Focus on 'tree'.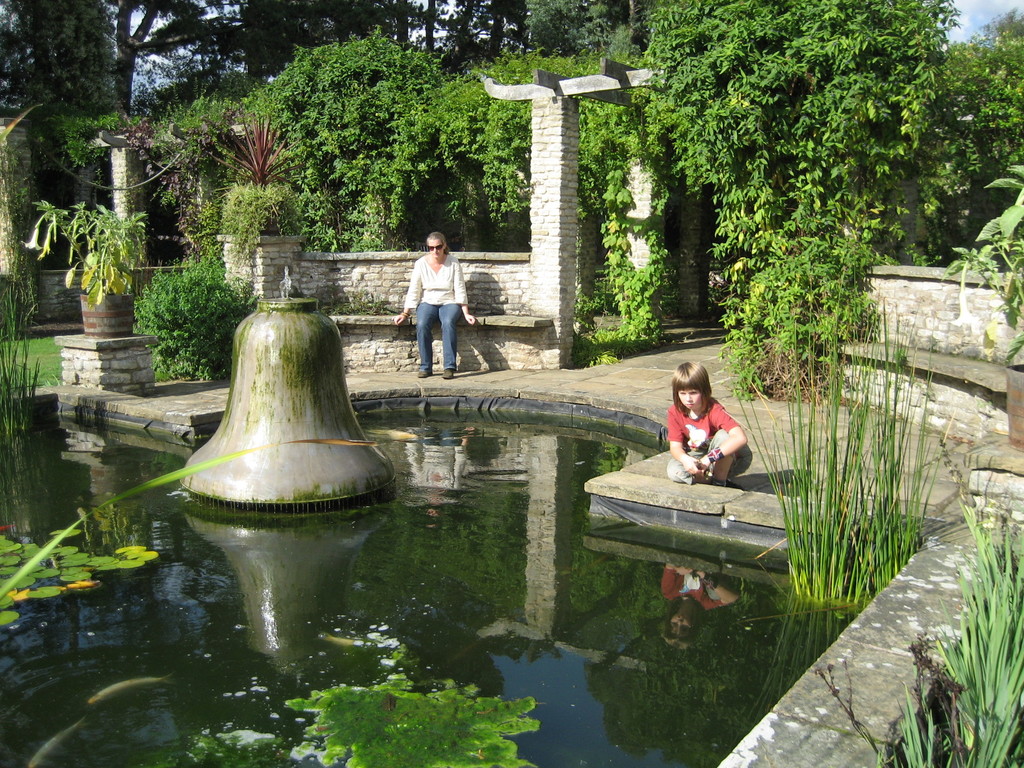
Focused at (379,0,543,74).
